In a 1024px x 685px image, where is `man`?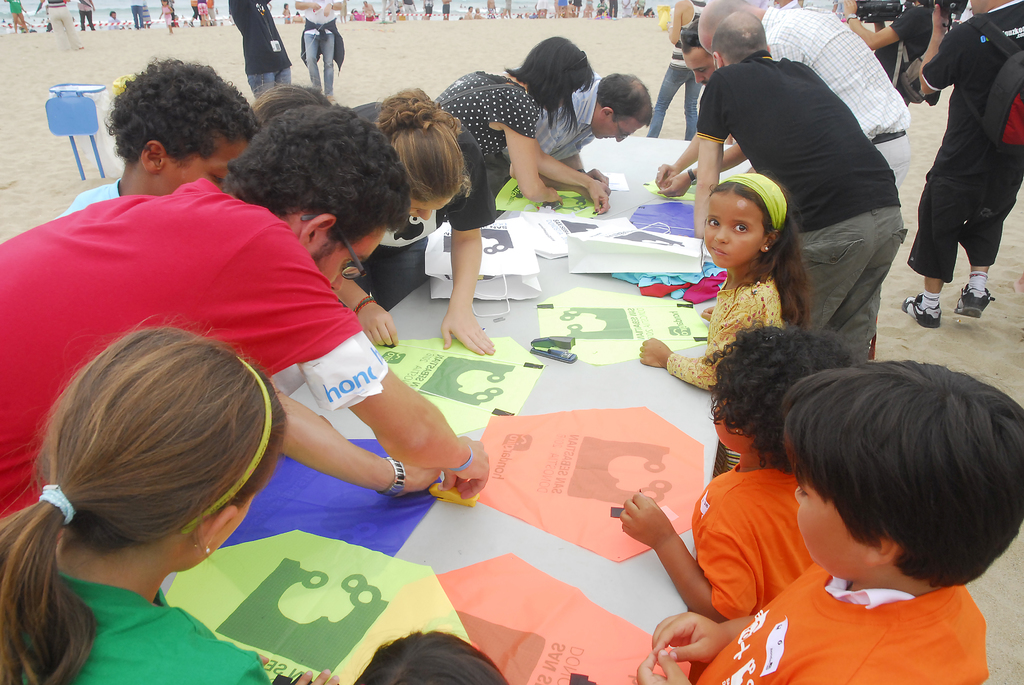
653/16/751/200.
